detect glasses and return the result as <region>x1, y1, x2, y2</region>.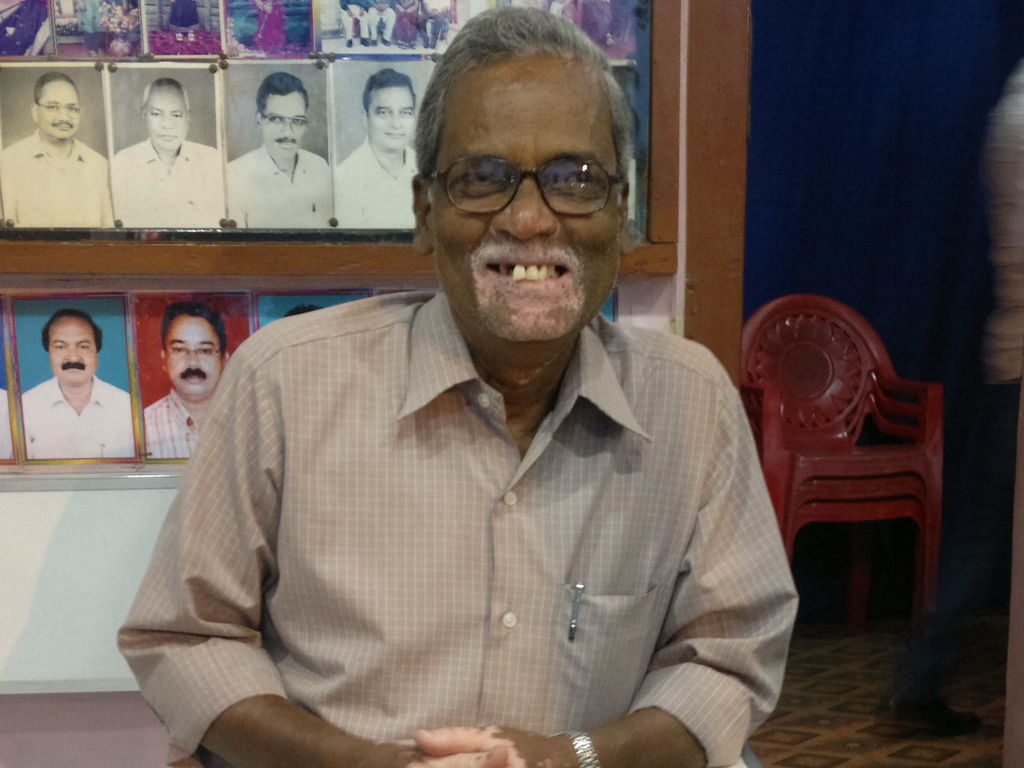
<region>260, 111, 313, 131</region>.
